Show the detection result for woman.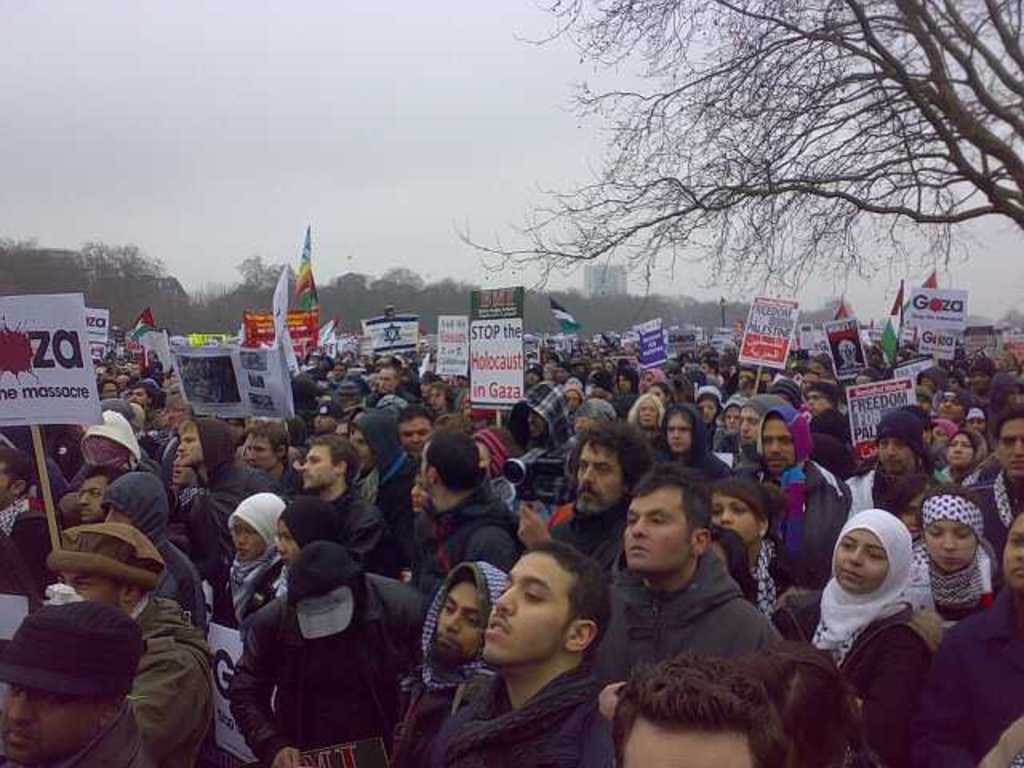
206 499 283 638.
